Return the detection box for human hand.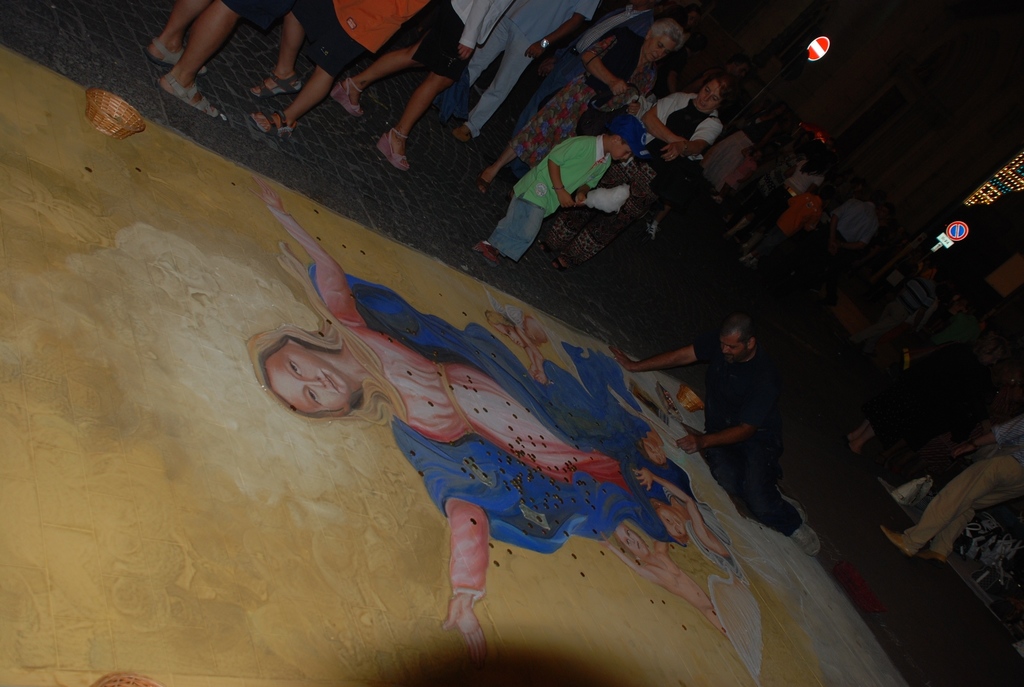
[456, 44, 474, 64].
